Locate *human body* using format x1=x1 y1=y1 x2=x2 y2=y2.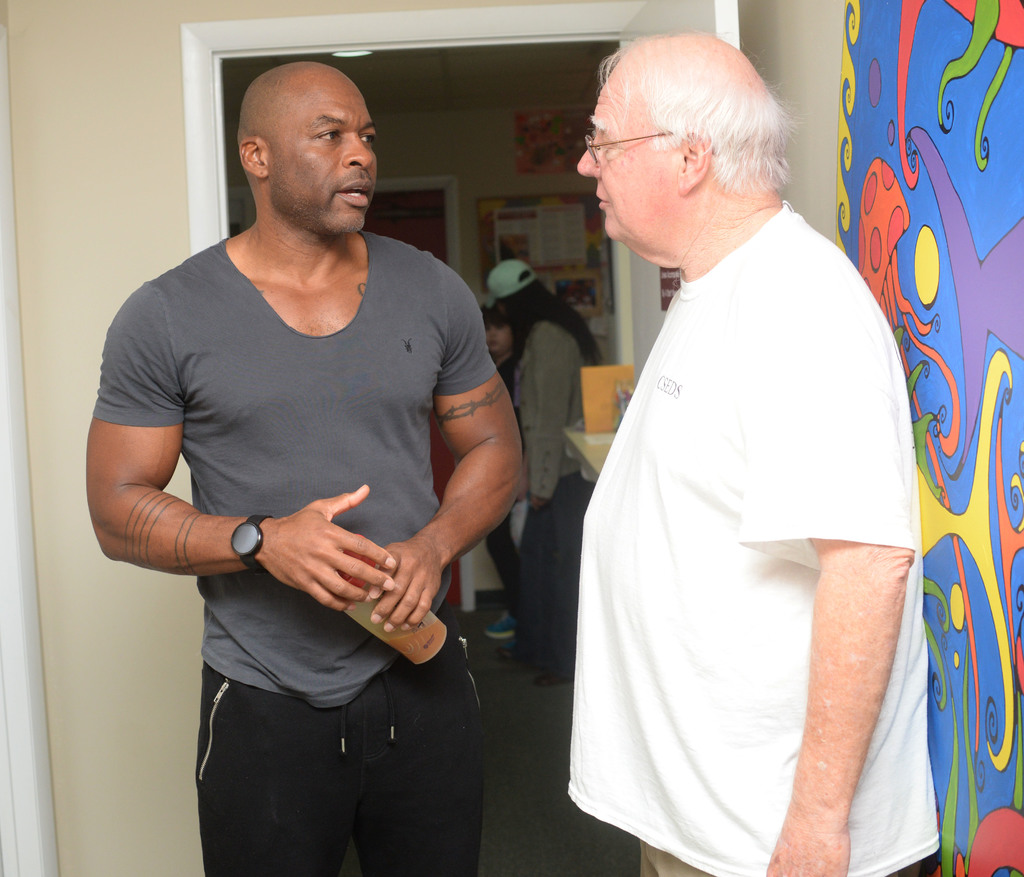
x1=557 y1=201 x2=946 y2=876.
